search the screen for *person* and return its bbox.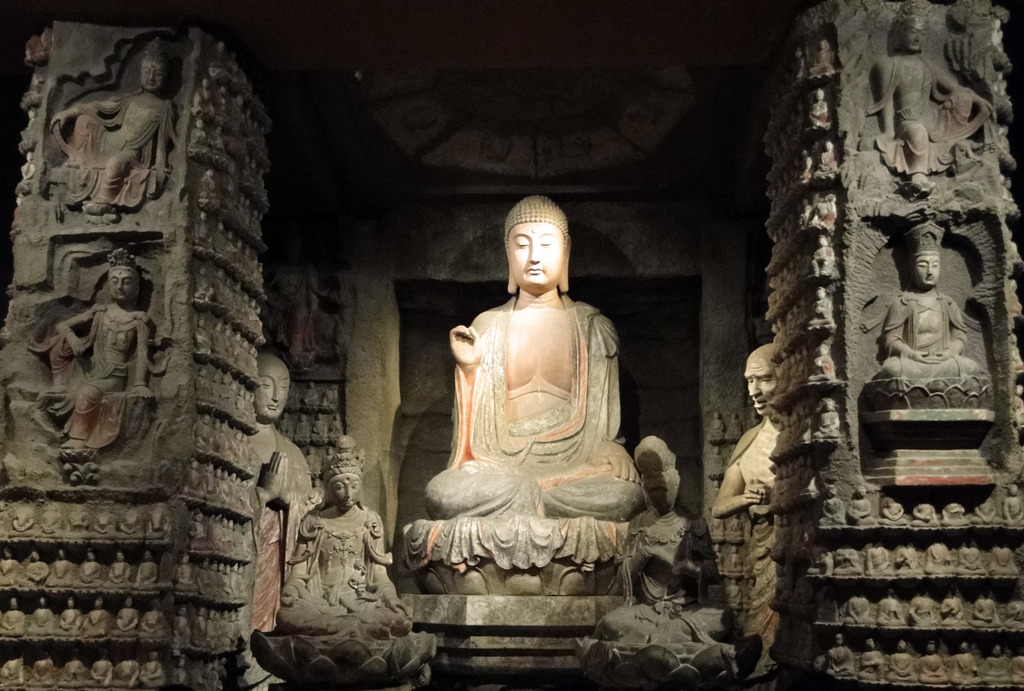
Found: 711:345:783:681.
